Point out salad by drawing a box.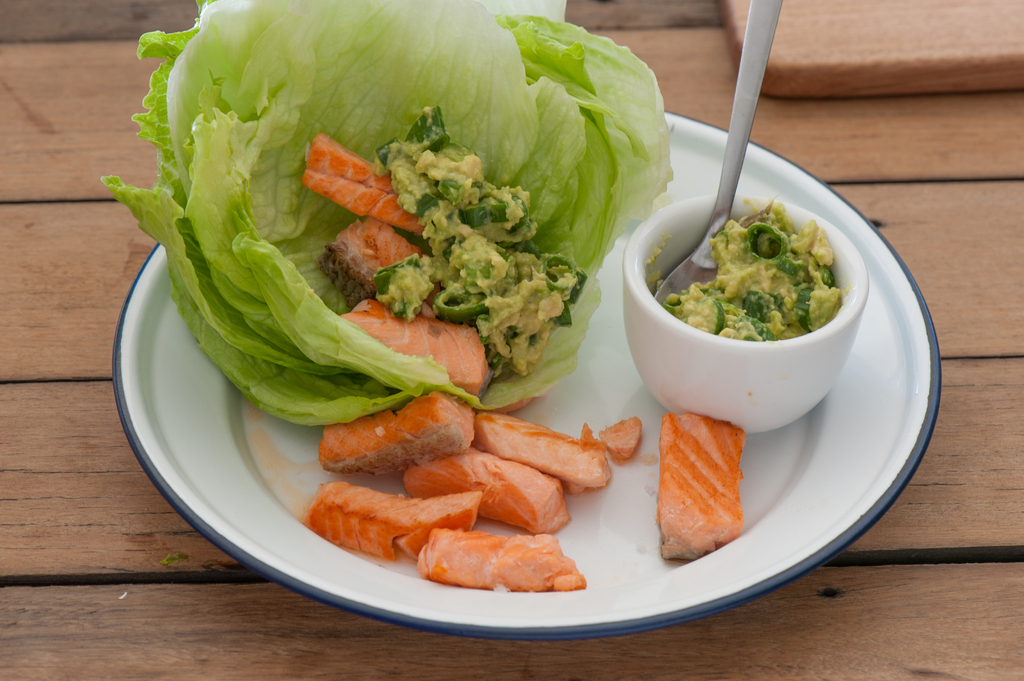
(x1=99, y1=0, x2=851, y2=595).
